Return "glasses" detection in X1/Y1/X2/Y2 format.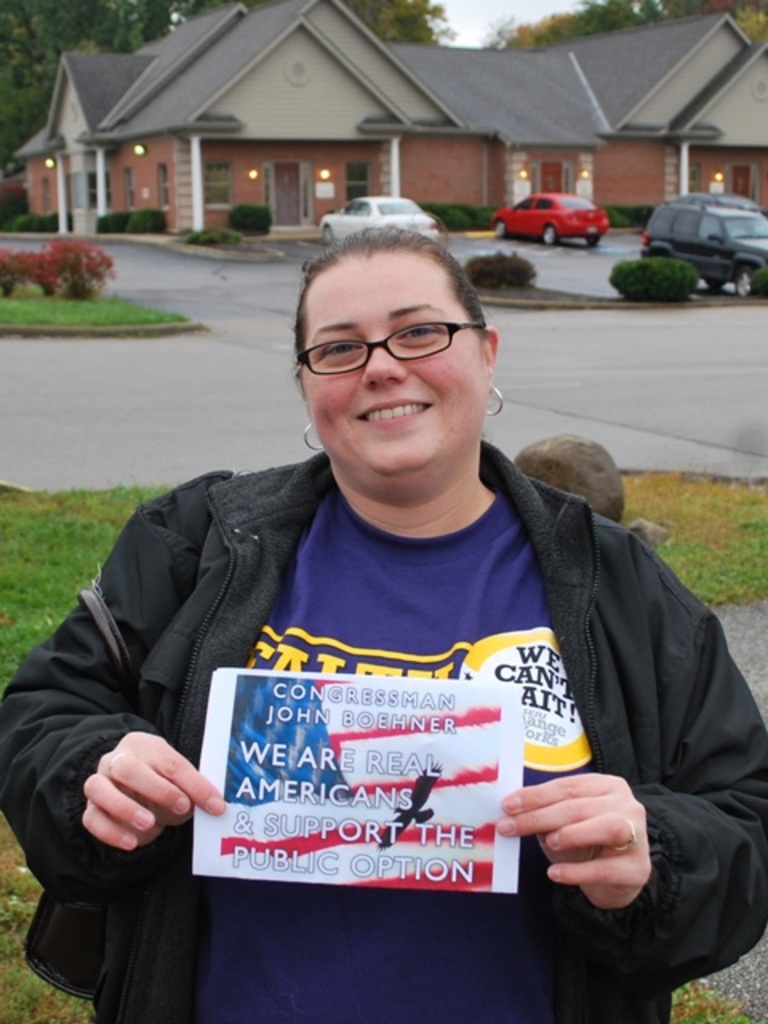
294/328/488/379.
